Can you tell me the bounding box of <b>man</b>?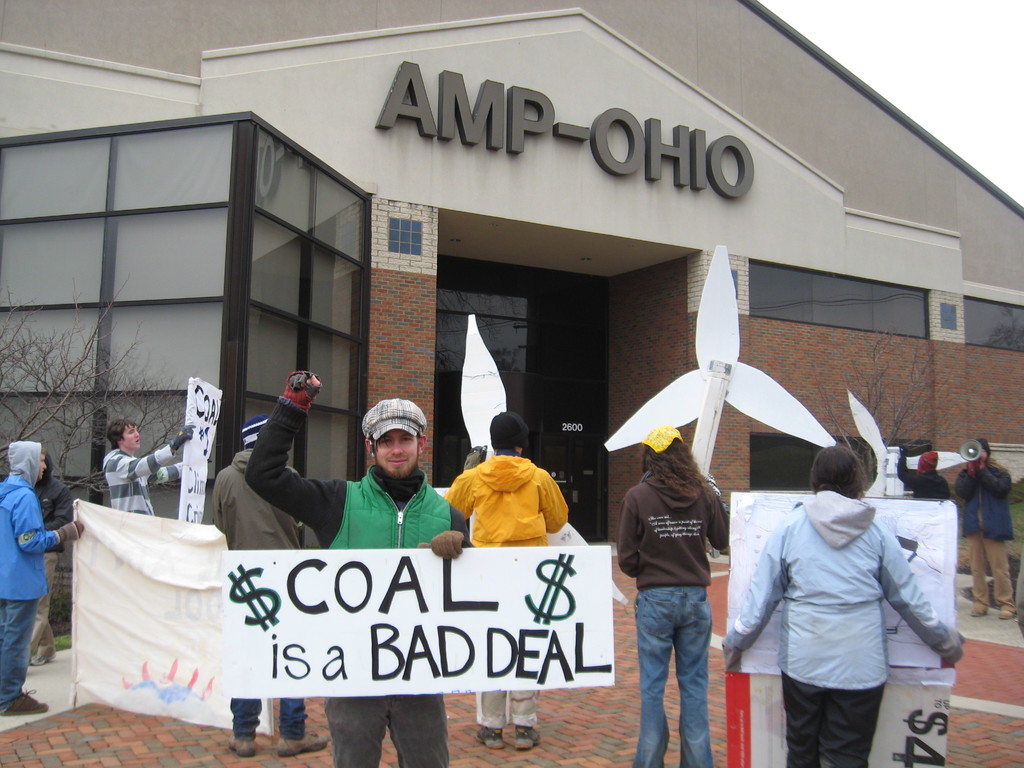
left=438, top=406, right=571, bottom=748.
